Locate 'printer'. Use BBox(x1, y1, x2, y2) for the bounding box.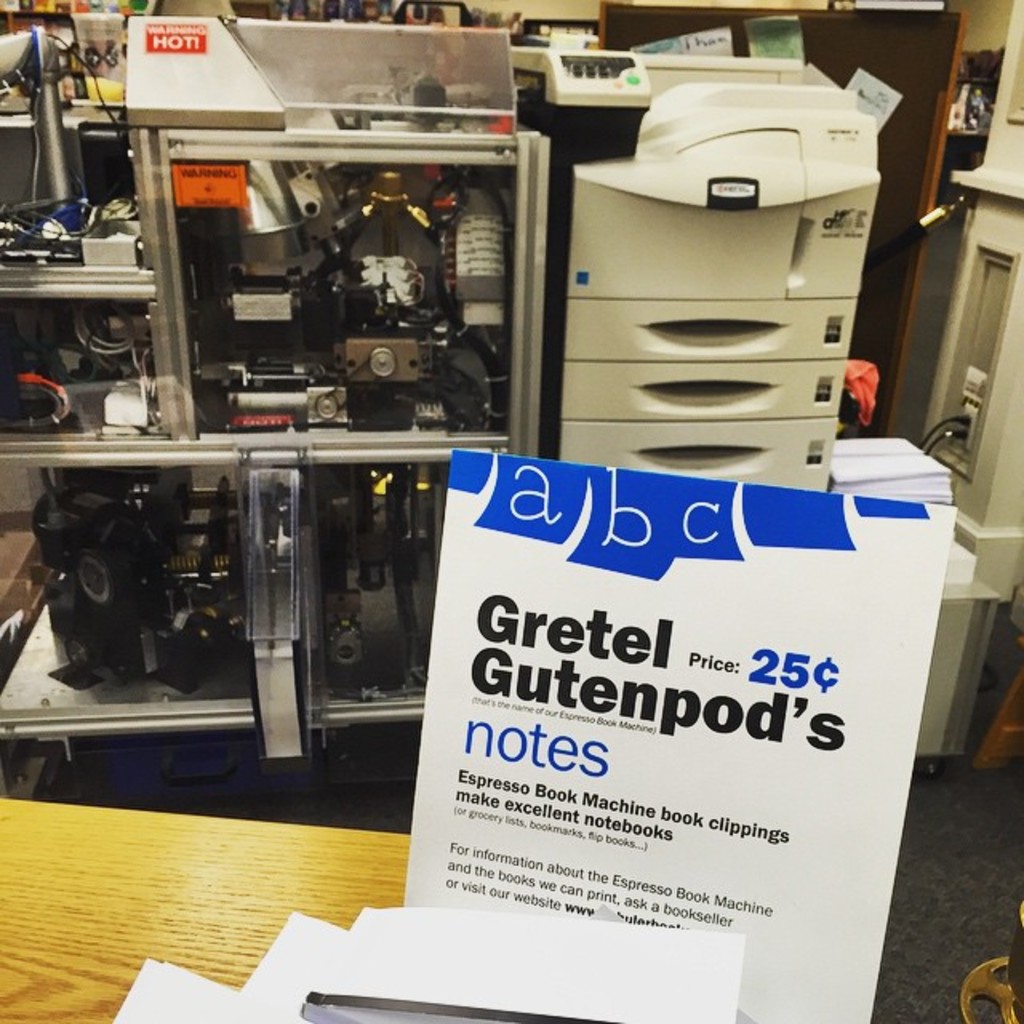
BBox(510, 54, 880, 491).
